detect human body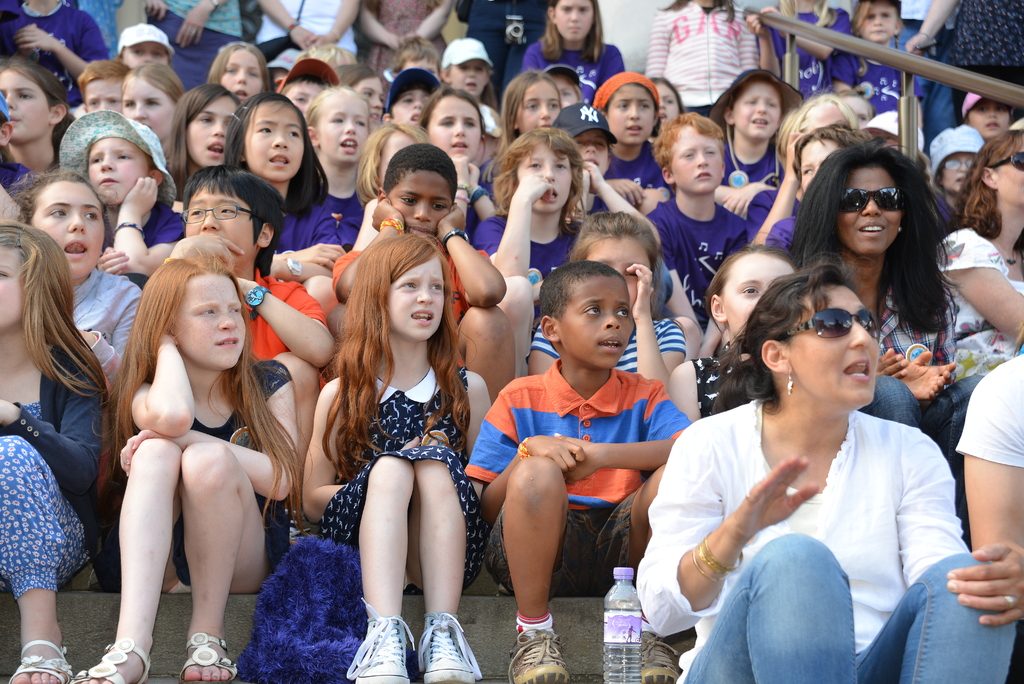
[left=0, top=0, right=99, bottom=98]
